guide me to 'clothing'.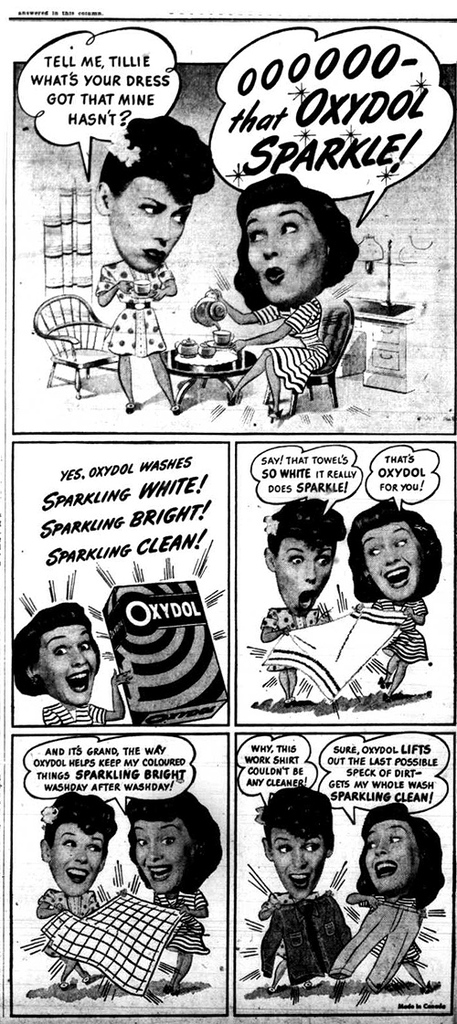
Guidance: (260, 895, 356, 980).
